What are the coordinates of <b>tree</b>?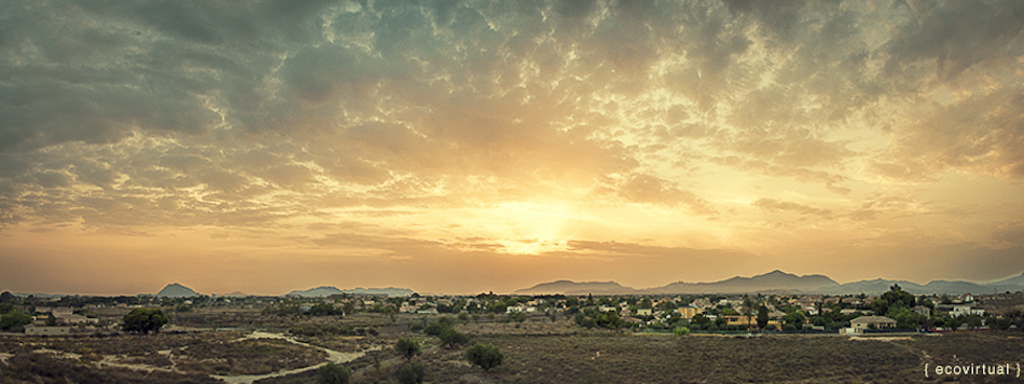
0/303/32/334.
